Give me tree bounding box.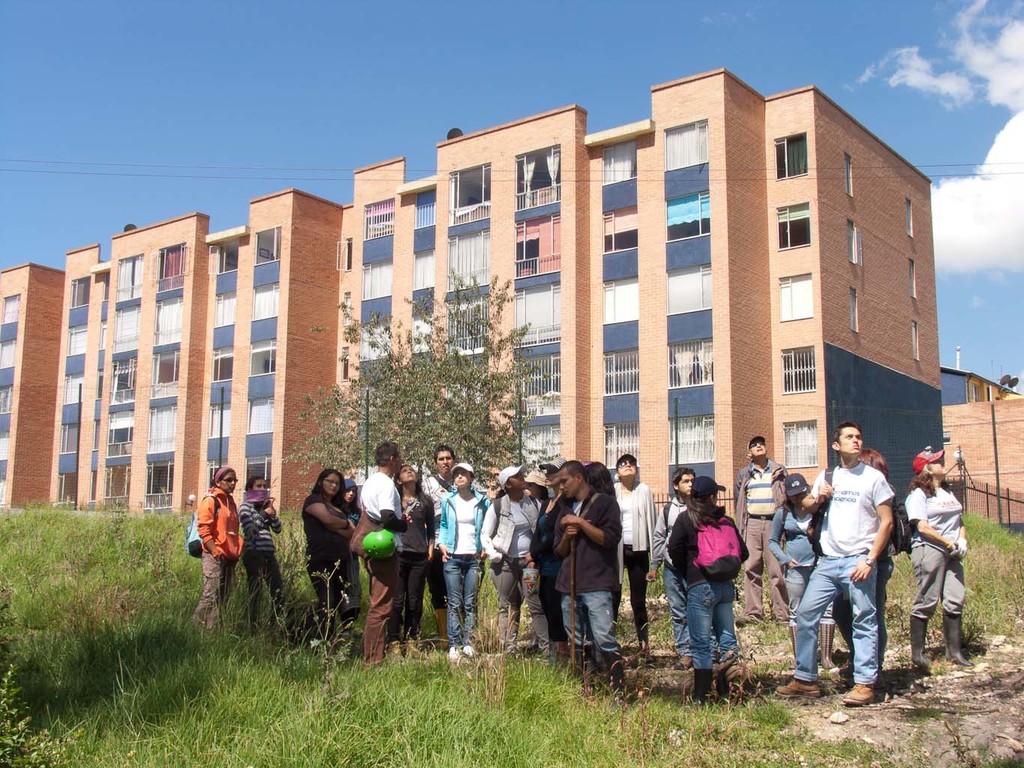
region(285, 263, 566, 497).
